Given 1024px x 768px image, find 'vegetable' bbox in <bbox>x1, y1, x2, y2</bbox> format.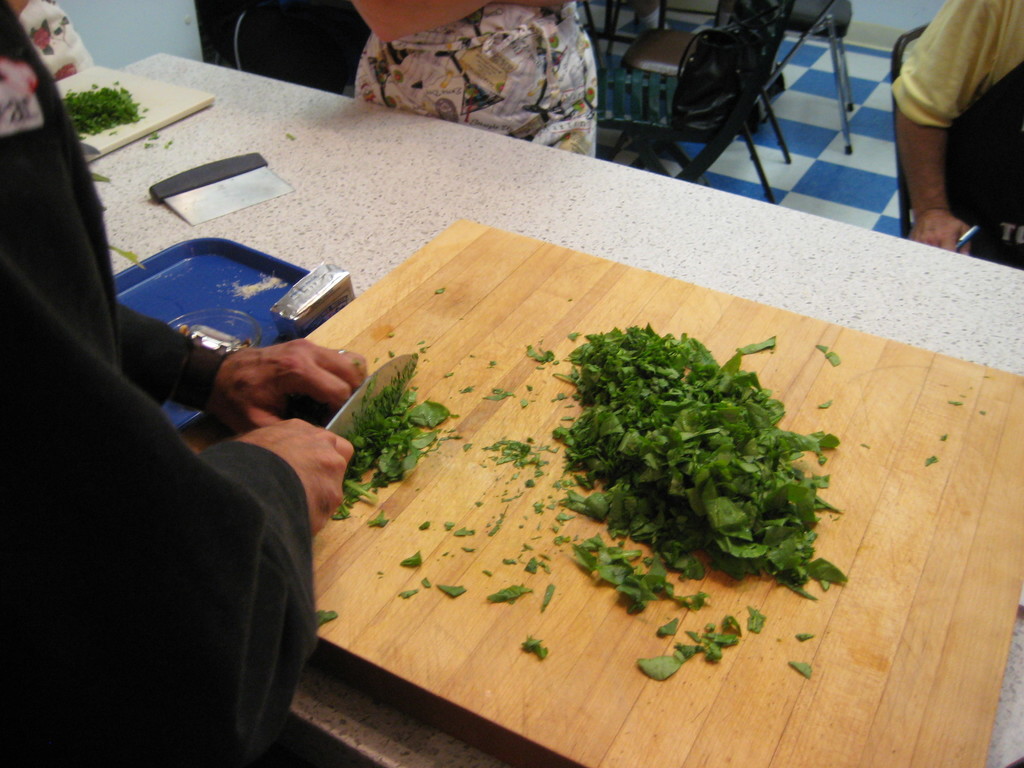
<bbox>525, 383, 536, 392</bbox>.
